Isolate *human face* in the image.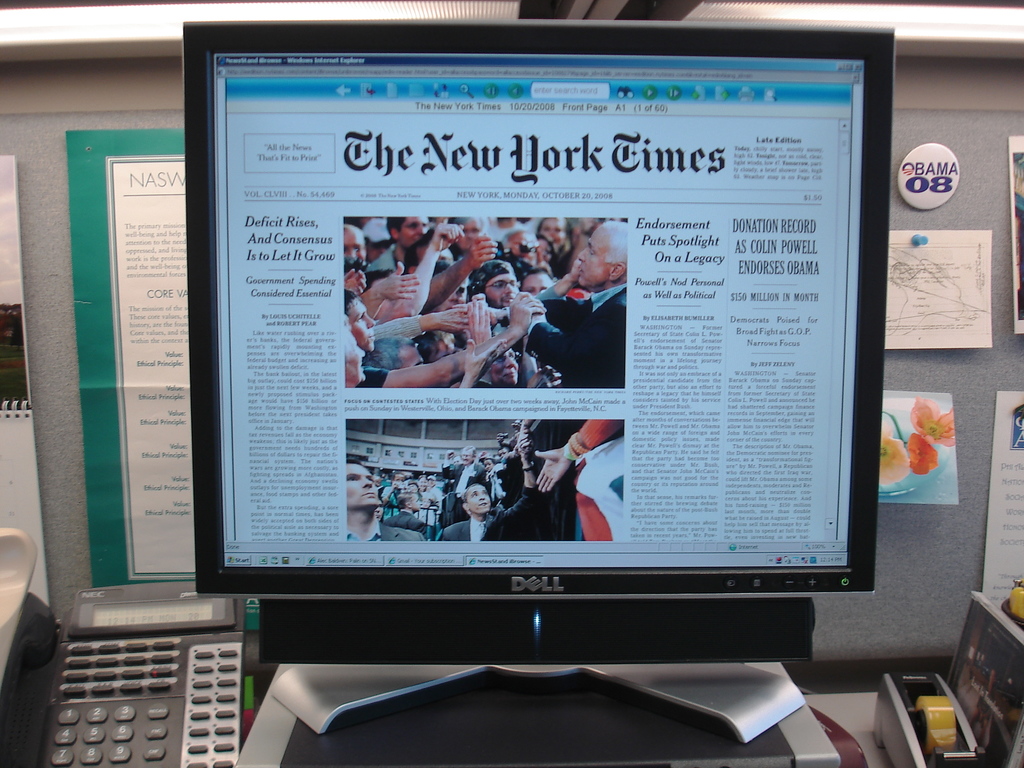
Isolated region: [left=344, top=295, right=378, bottom=356].
